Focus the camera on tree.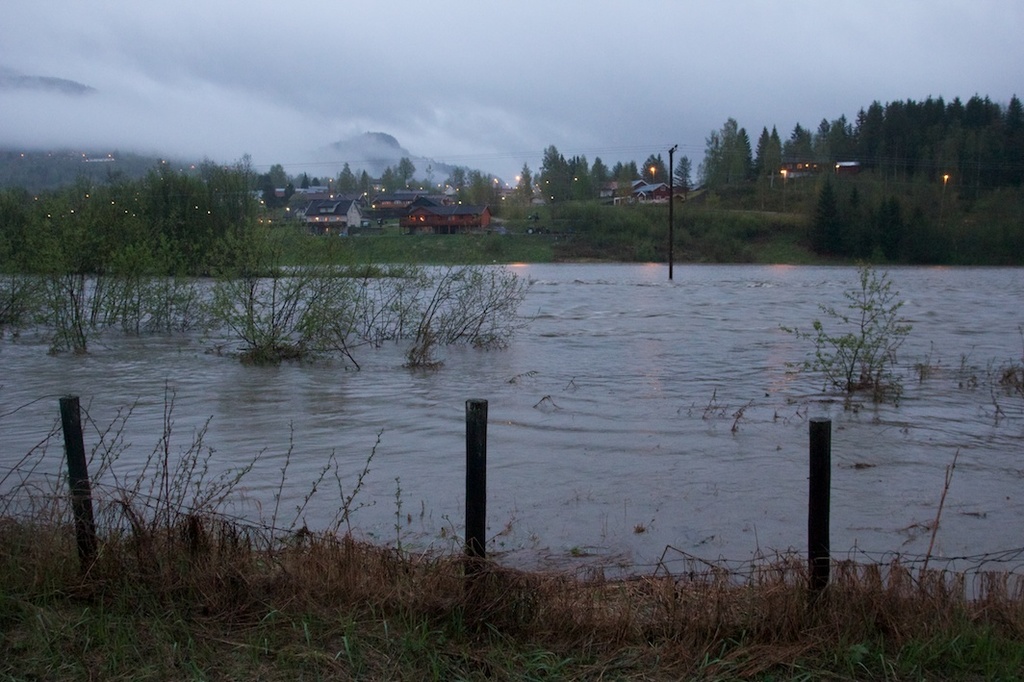
Focus region: box=[263, 164, 287, 189].
